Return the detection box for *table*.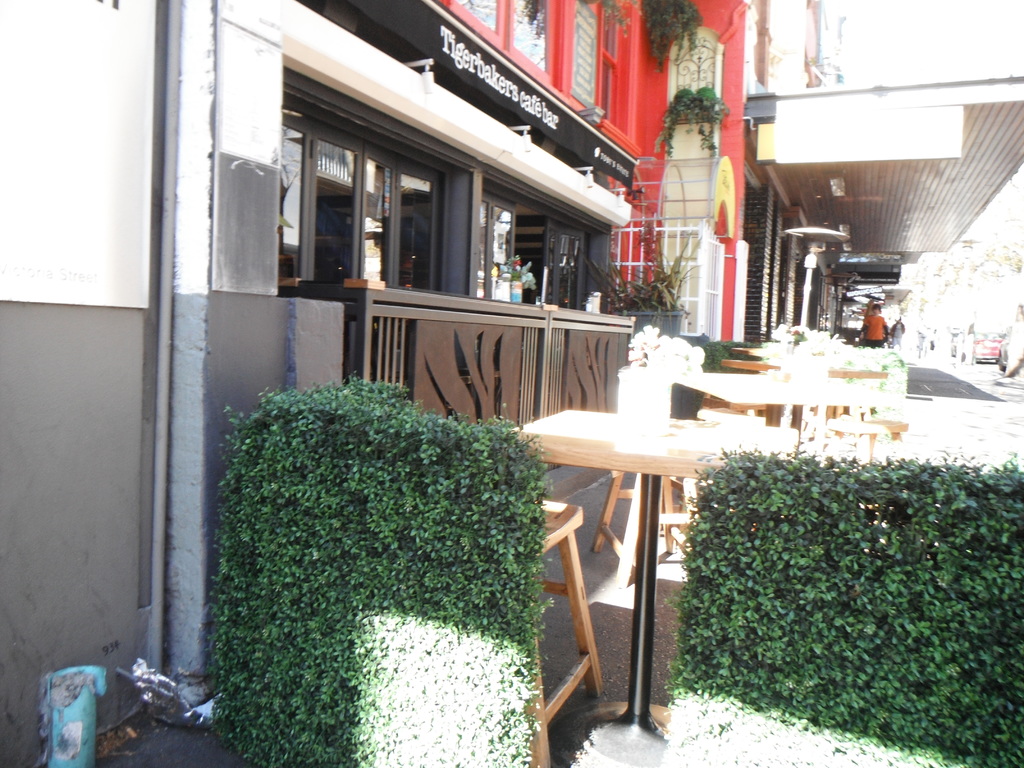
531 382 735 722.
